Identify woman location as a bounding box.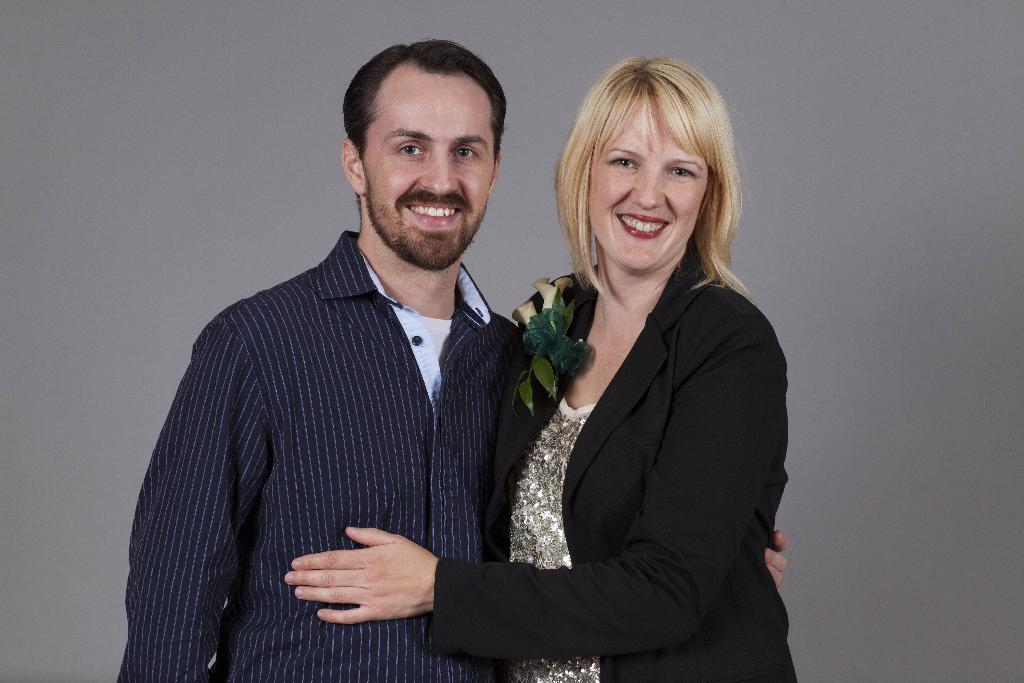
x1=284 y1=56 x2=797 y2=682.
